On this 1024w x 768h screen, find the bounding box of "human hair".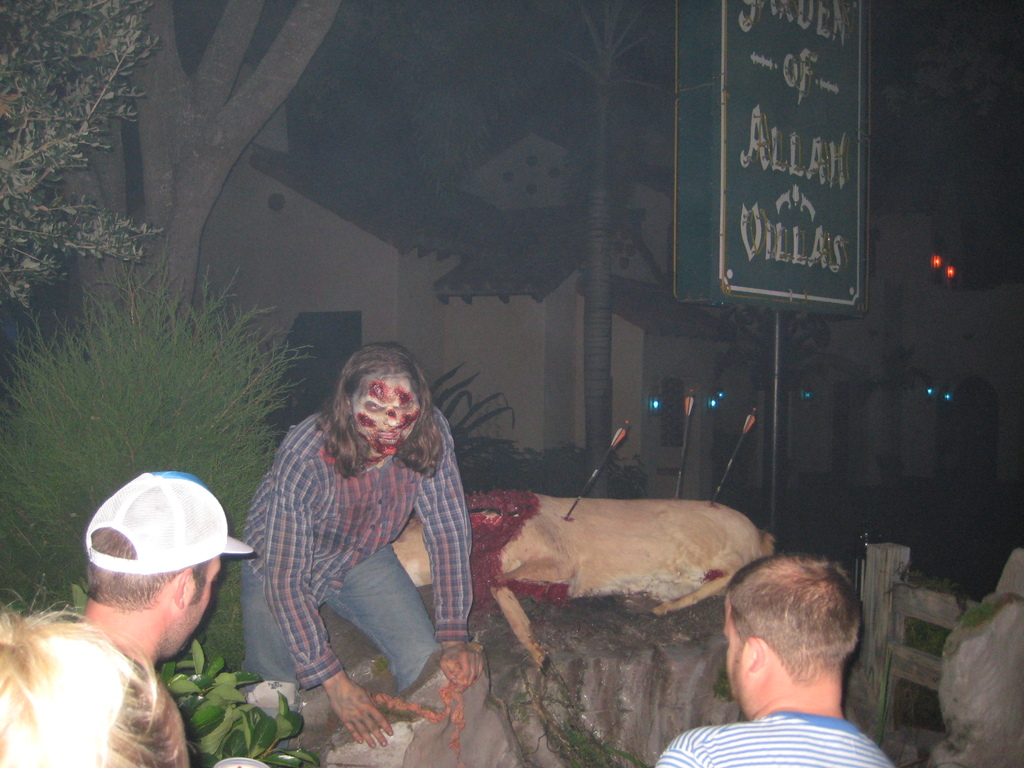
Bounding box: 724, 554, 863, 685.
